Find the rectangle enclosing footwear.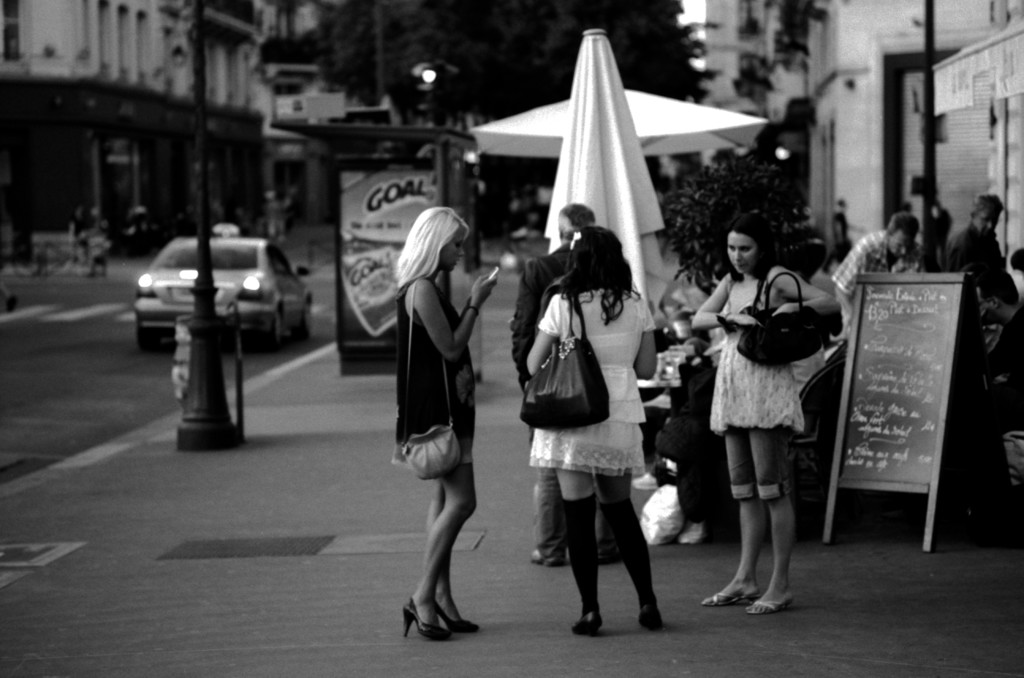
box=[637, 598, 662, 631].
